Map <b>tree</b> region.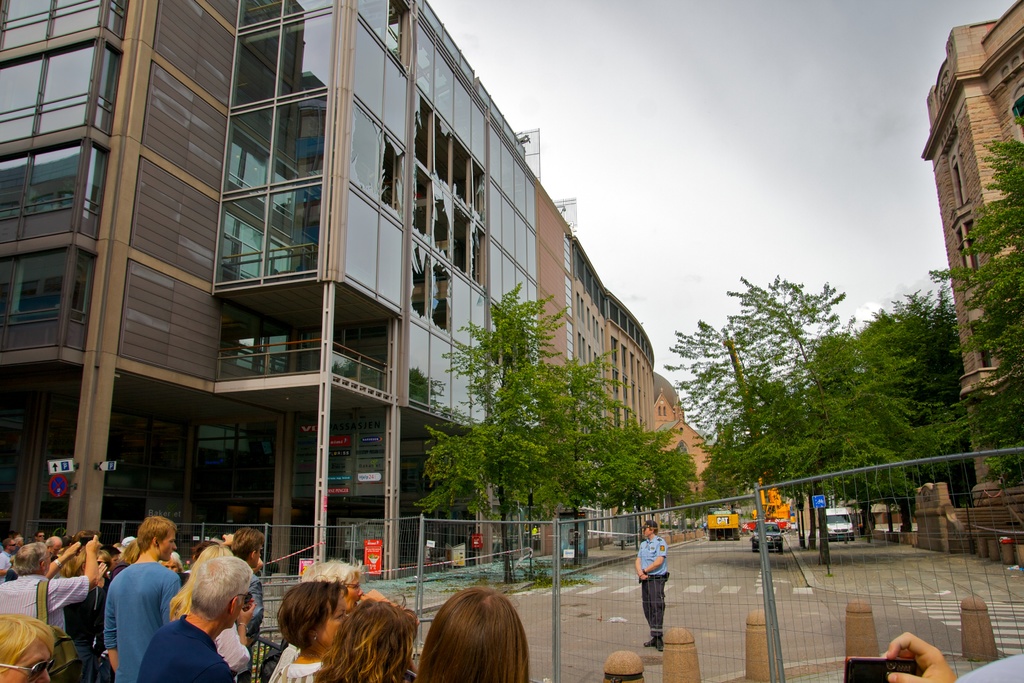
Mapped to crop(961, 132, 1023, 488).
